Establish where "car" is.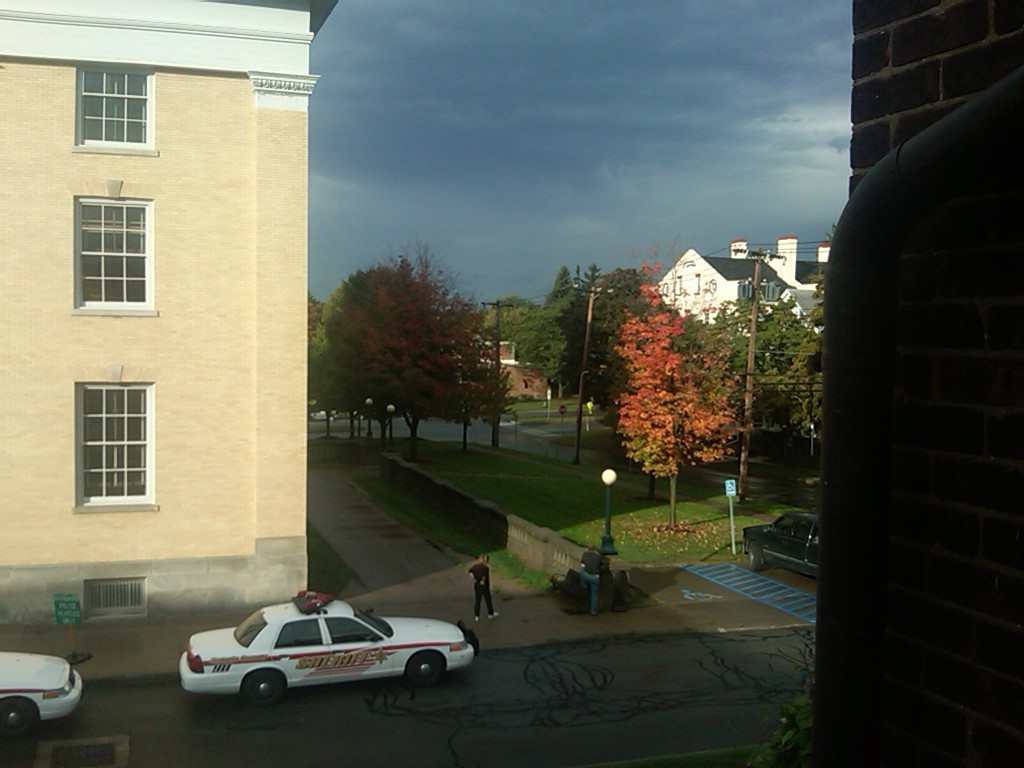
Established at <region>181, 583, 474, 713</region>.
